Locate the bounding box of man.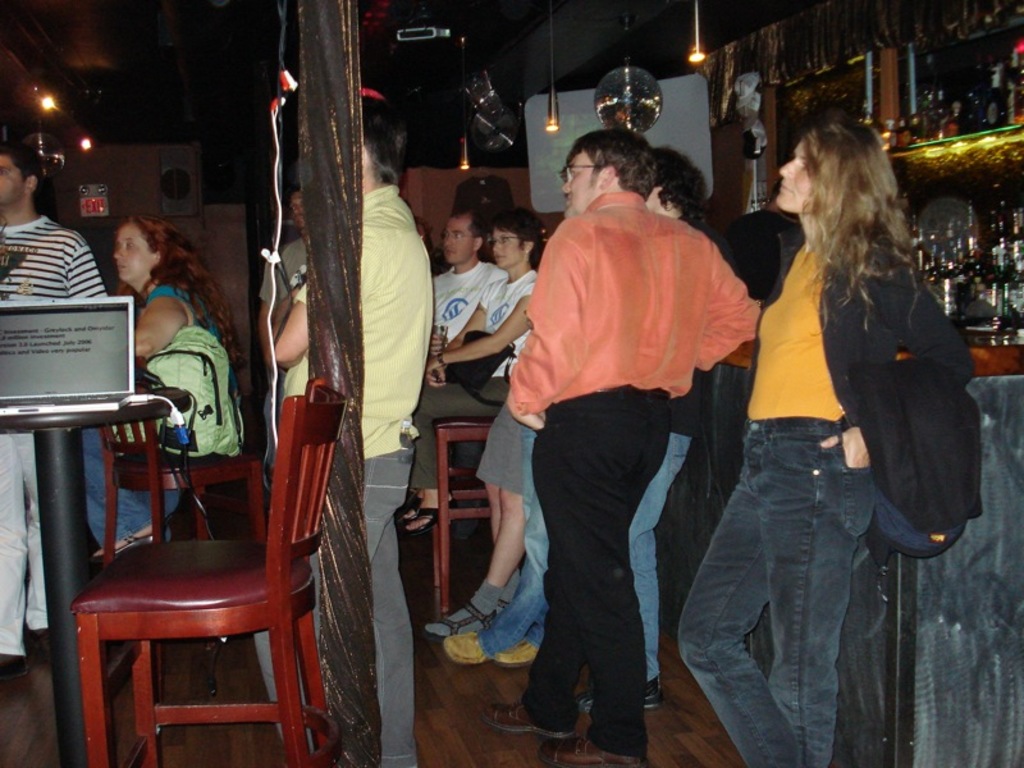
Bounding box: <bbox>255, 188, 314, 338</bbox>.
